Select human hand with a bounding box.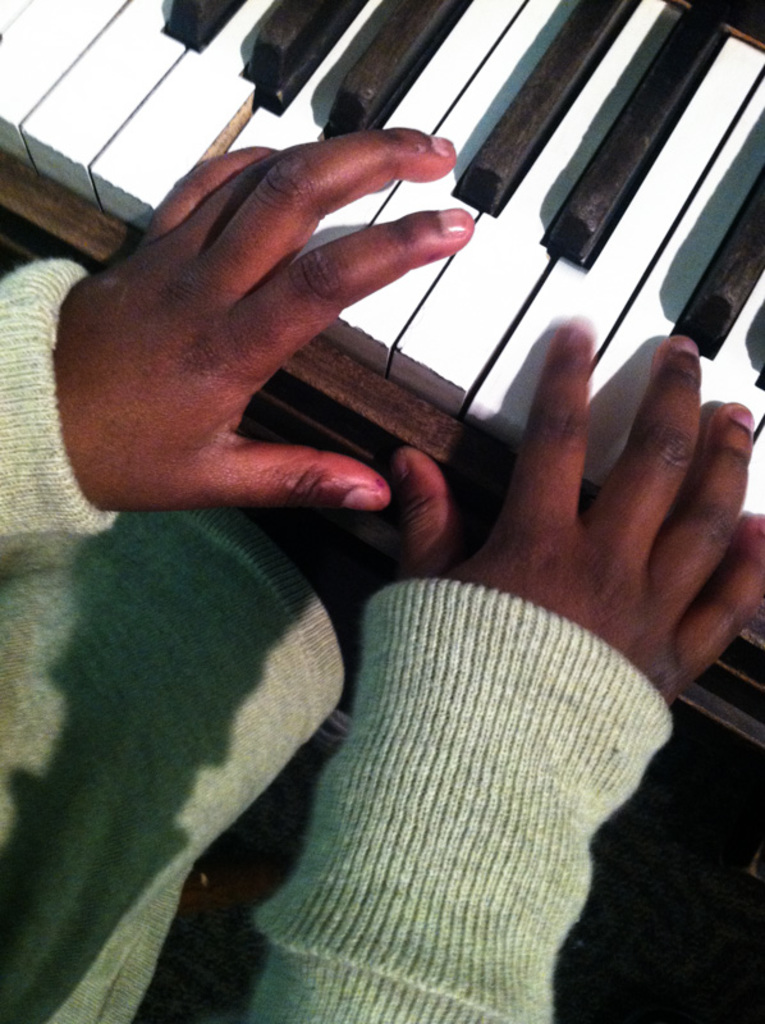
region(385, 315, 764, 710).
